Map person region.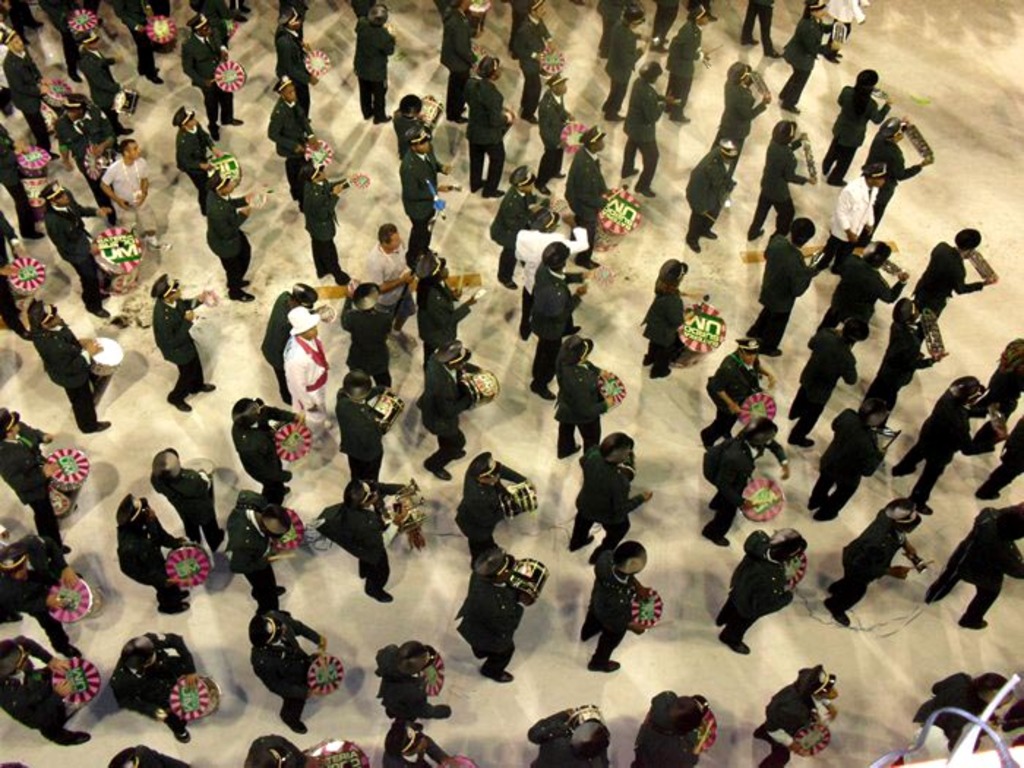
Mapped to left=973, top=413, right=1023, bottom=502.
